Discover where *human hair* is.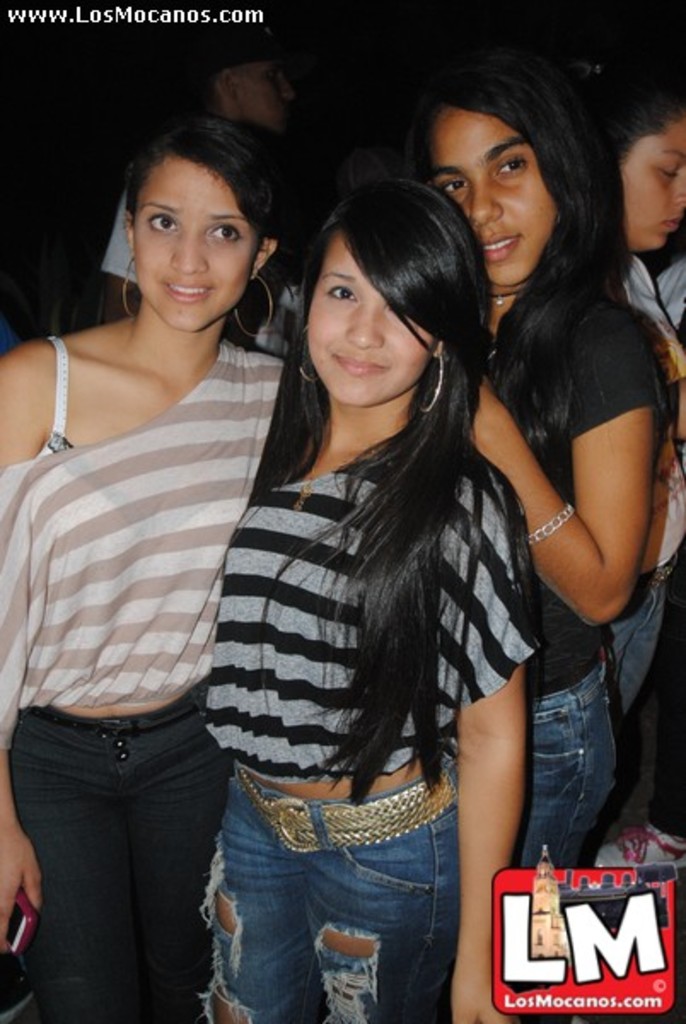
Discovered at crop(126, 113, 292, 266).
